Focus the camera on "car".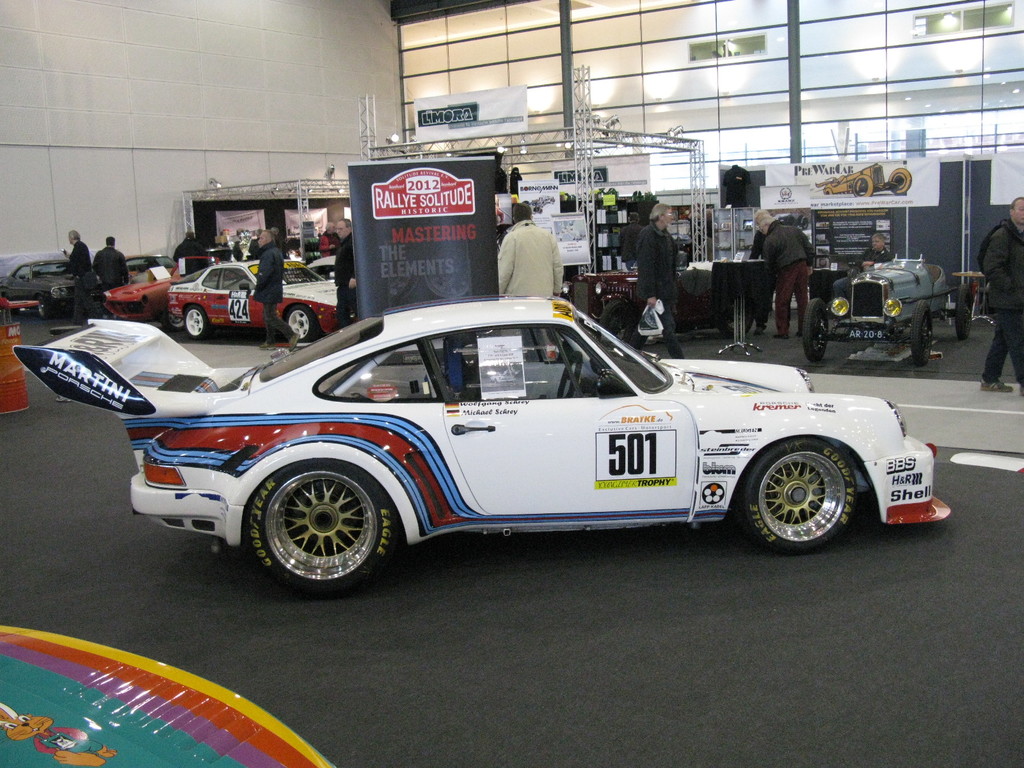
Focus region: l=810, t=163, r=912, b=197.
